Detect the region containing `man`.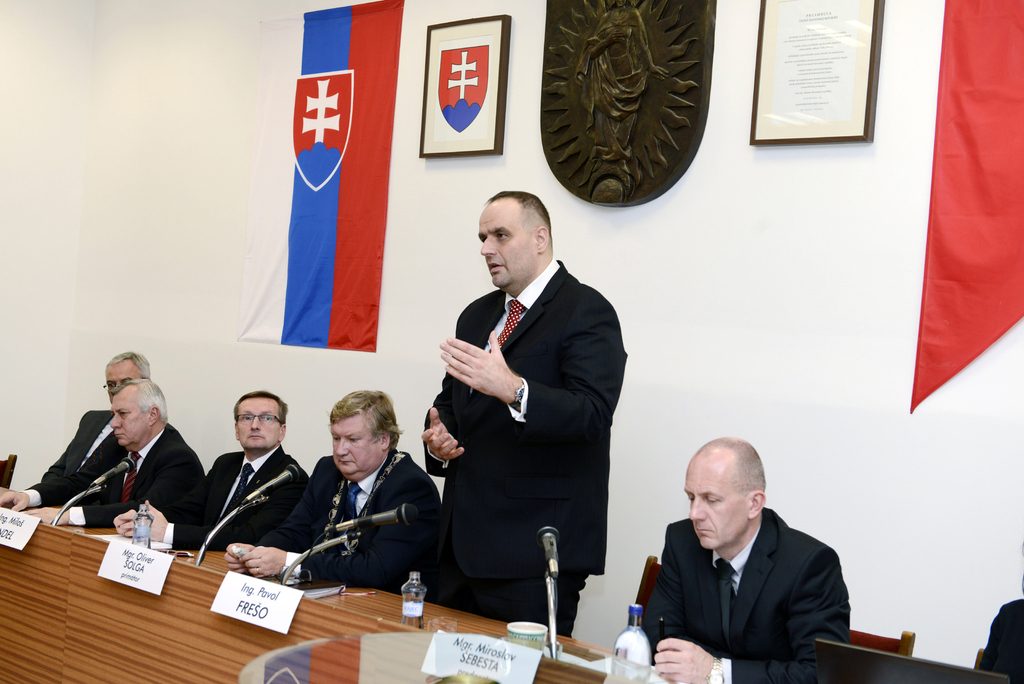
BBox(224, 384, 440, 596).
